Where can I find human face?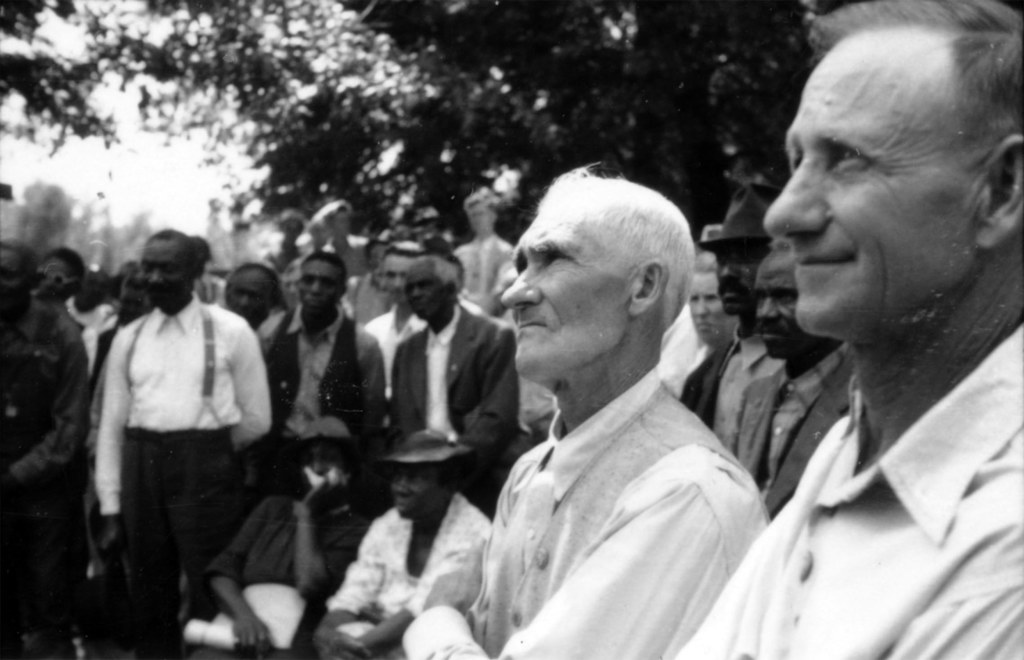
You can find it at 767 250 828 353.
